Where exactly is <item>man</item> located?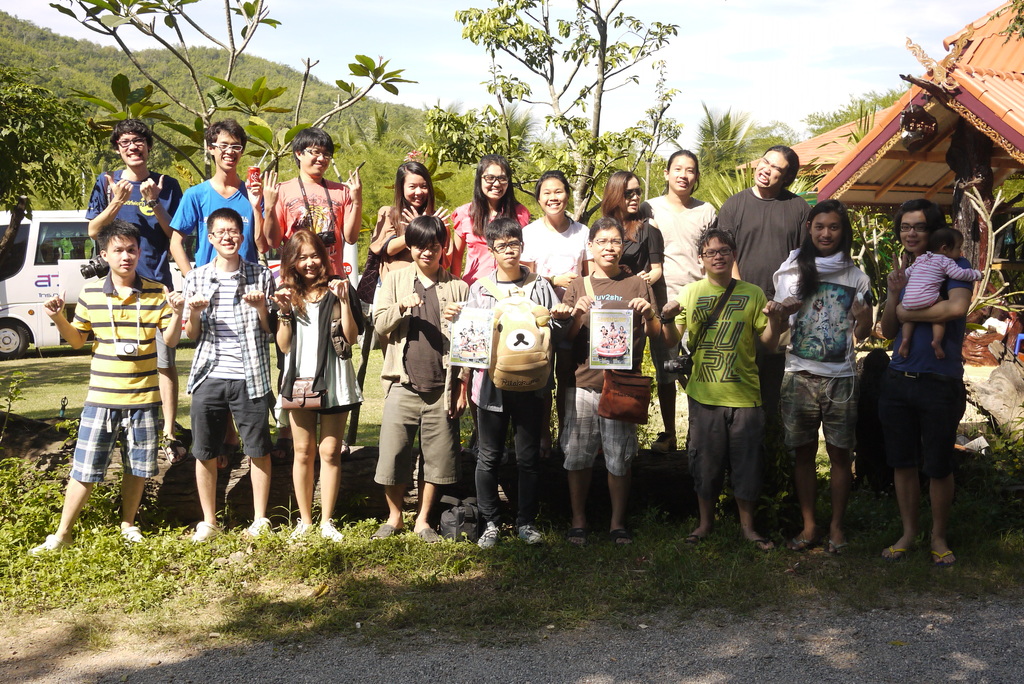
Its bounding box is 168, 116, 266, 469.
